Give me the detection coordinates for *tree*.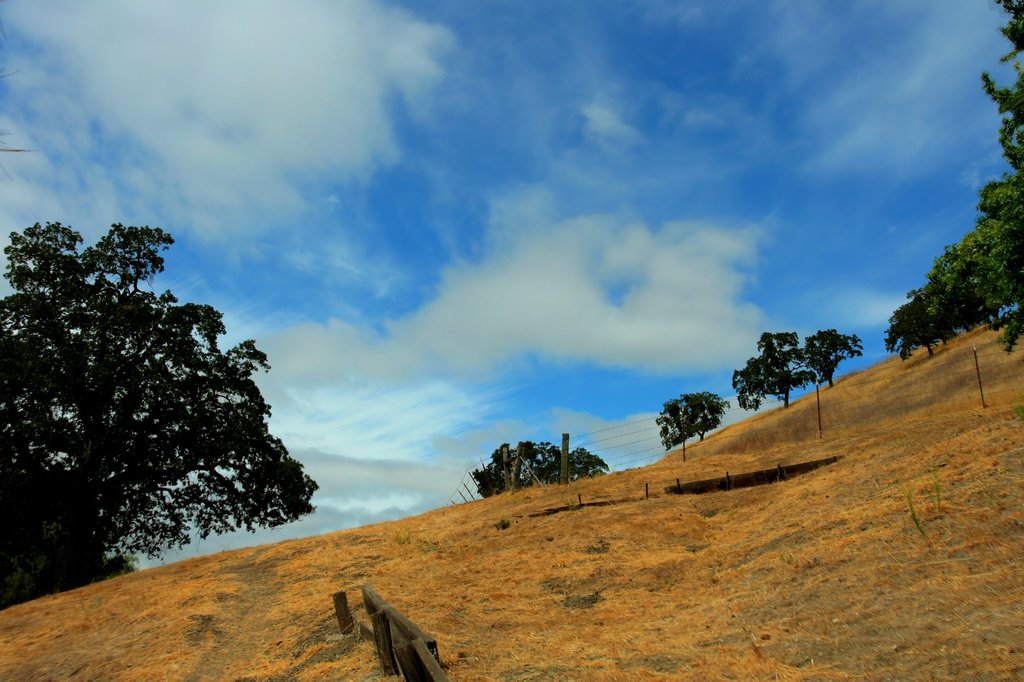
rect(803, 328, 864, 391).
